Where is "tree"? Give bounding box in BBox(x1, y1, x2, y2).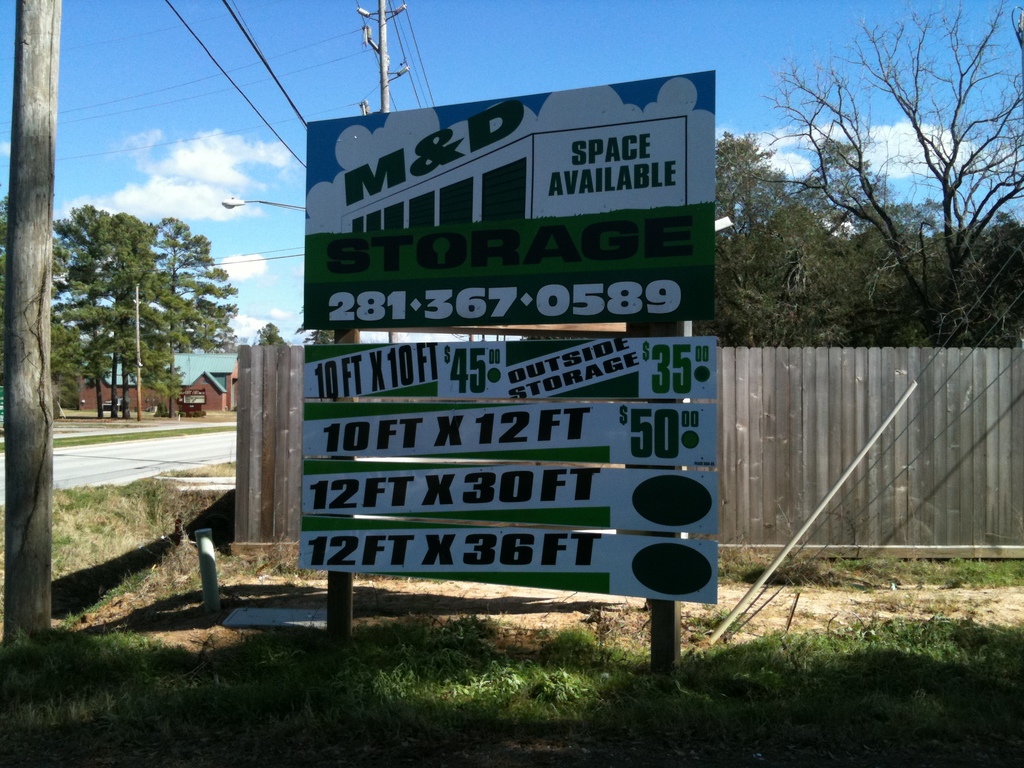
BBox(254, 323, 282, 347).
